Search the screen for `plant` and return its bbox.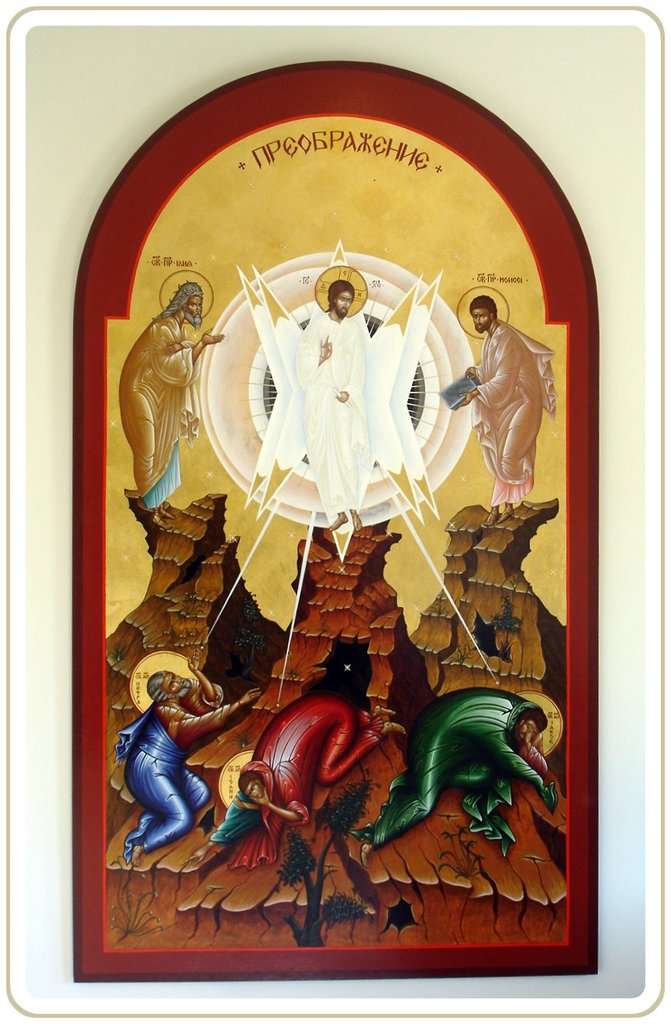
Found: box=[490, 595, 522, 641].
